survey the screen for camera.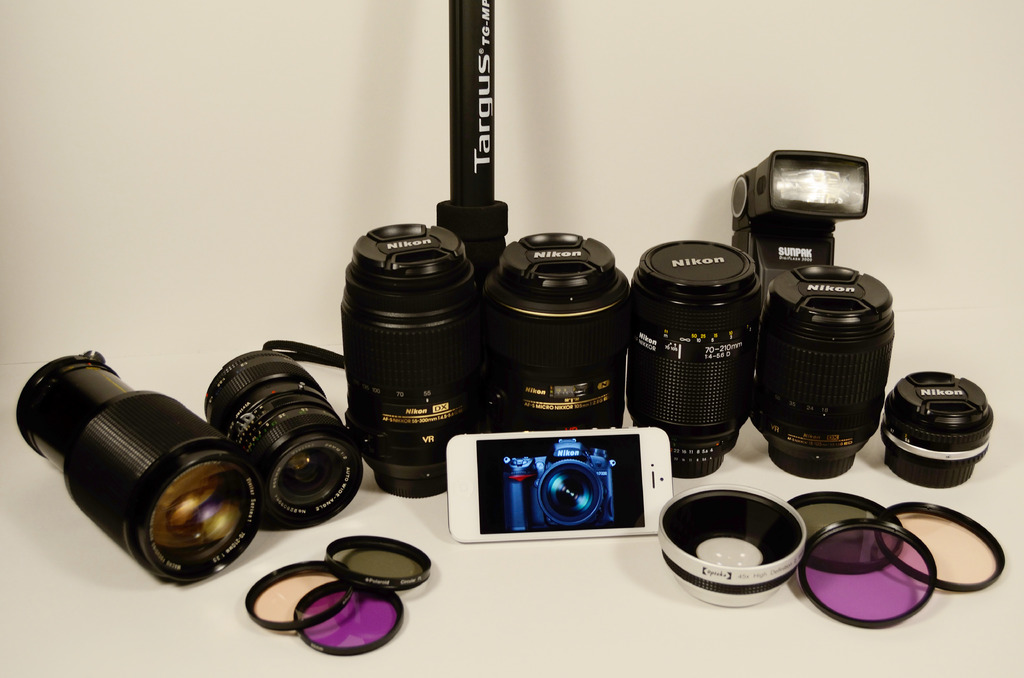
Survey found: 630,242,758,467.
